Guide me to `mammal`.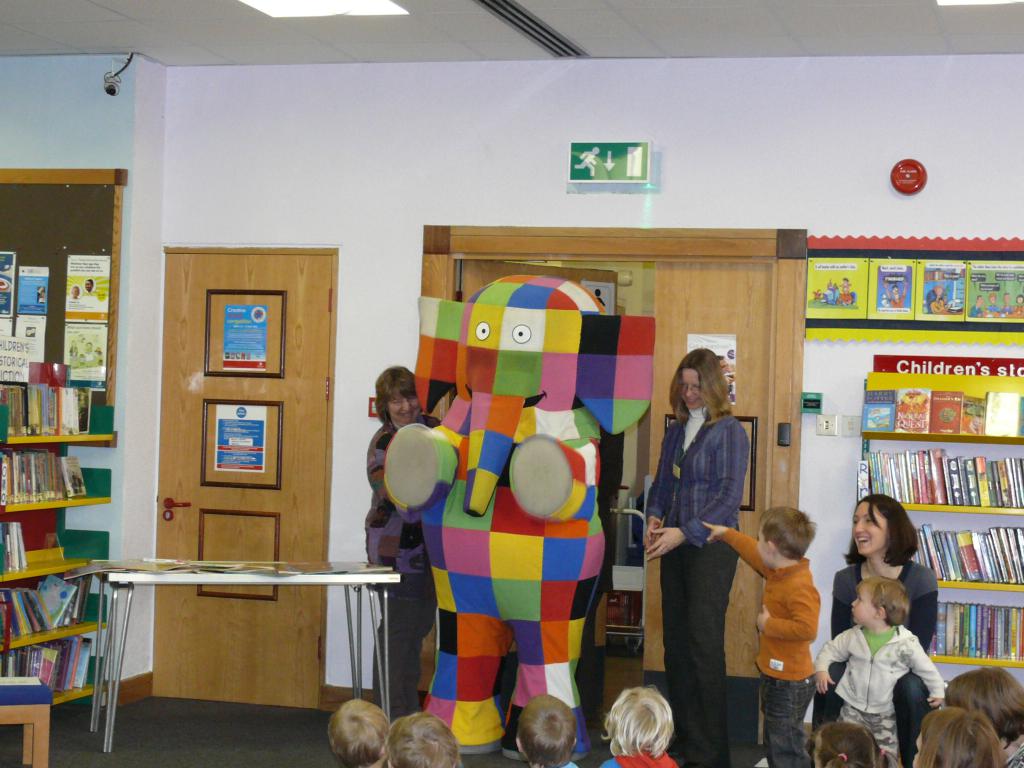
Guidance: locate(832, 496, 938, 767).
